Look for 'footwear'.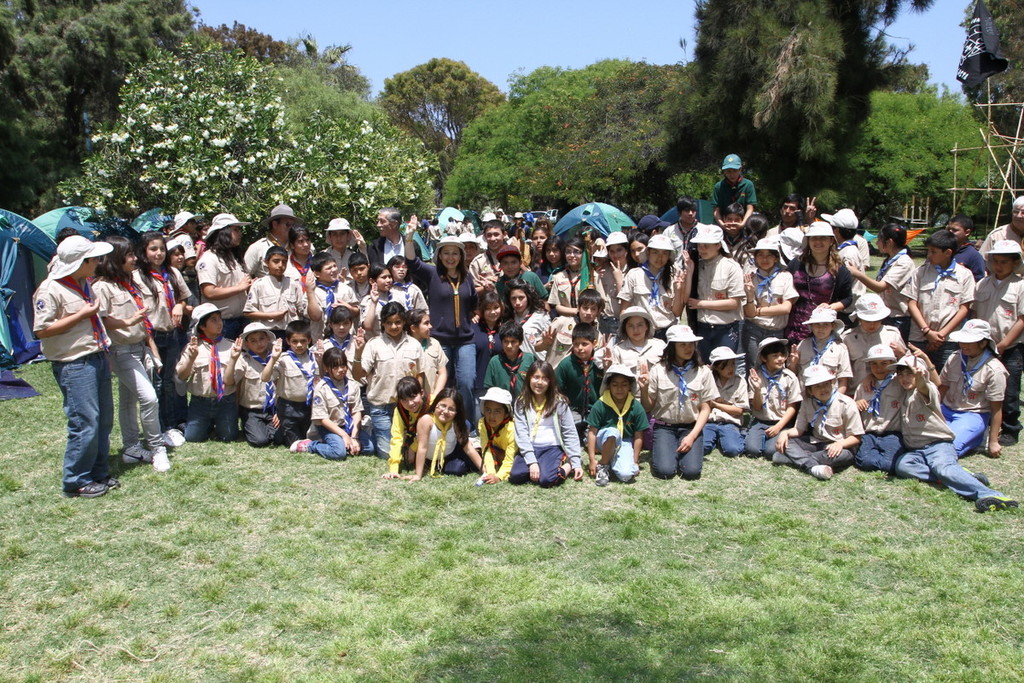
Found: box(150, 443, 170, 473).
